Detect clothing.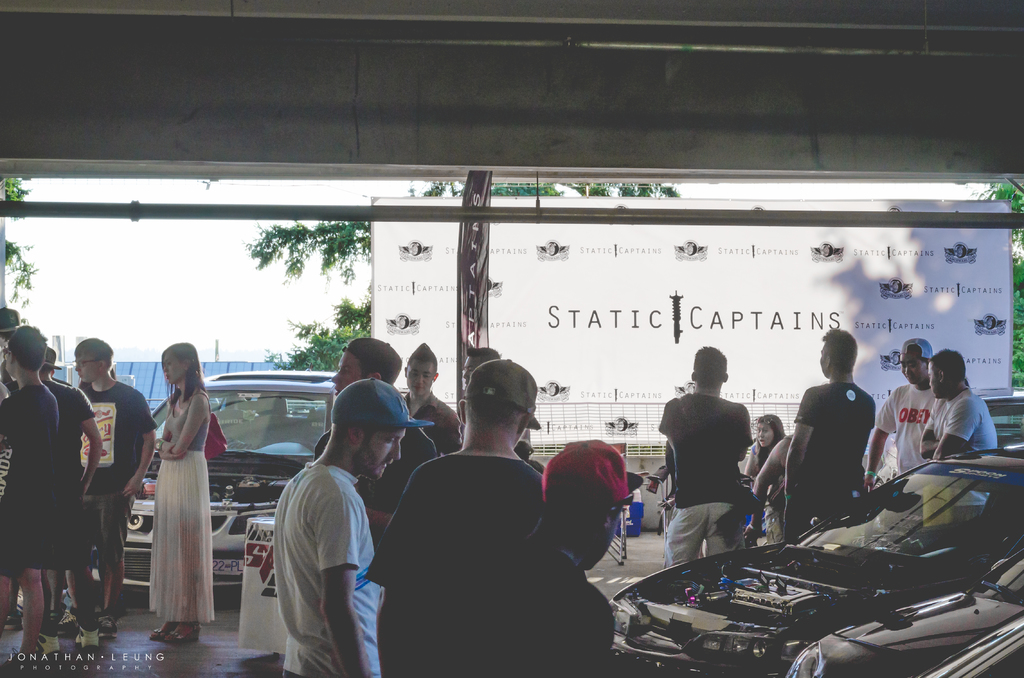
Detected at 365,449,541,677.
